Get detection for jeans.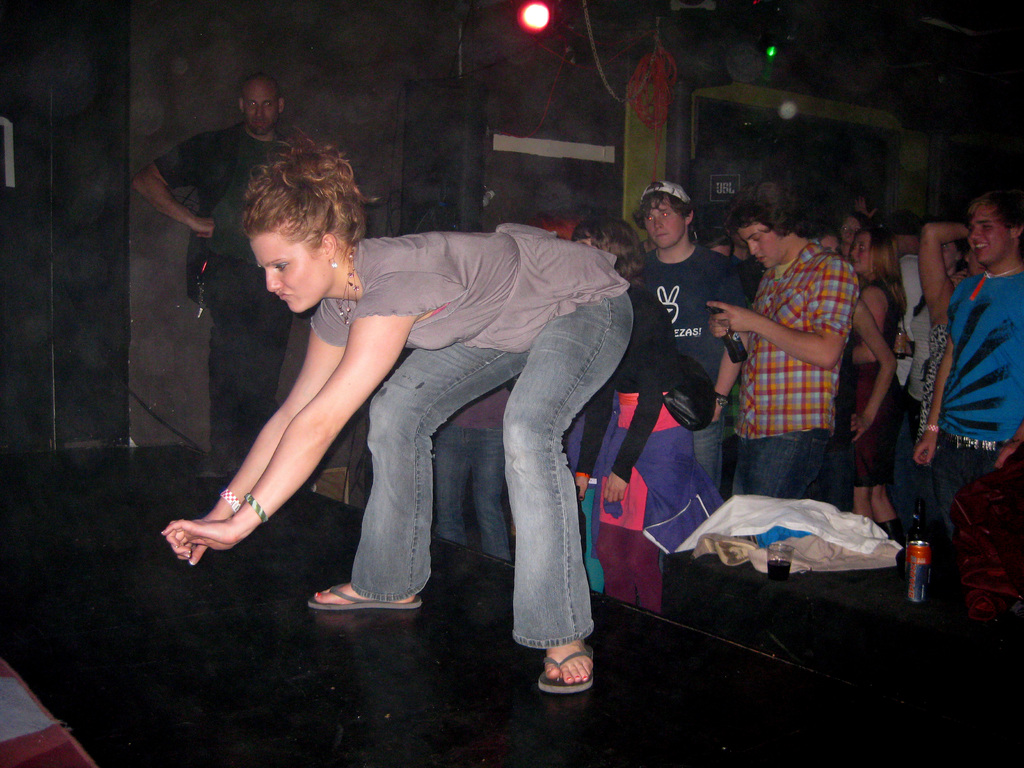
Detection: 296, 278, 613, 654.
